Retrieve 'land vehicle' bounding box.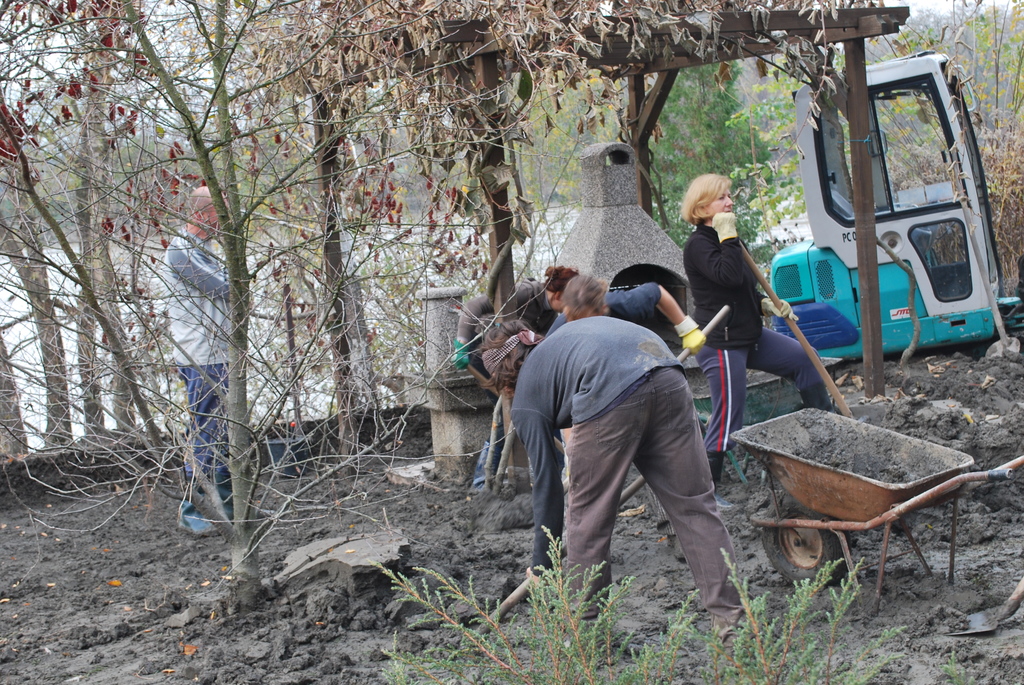
Bounding box: left=790, top=45, right=1010, bottom=383.
